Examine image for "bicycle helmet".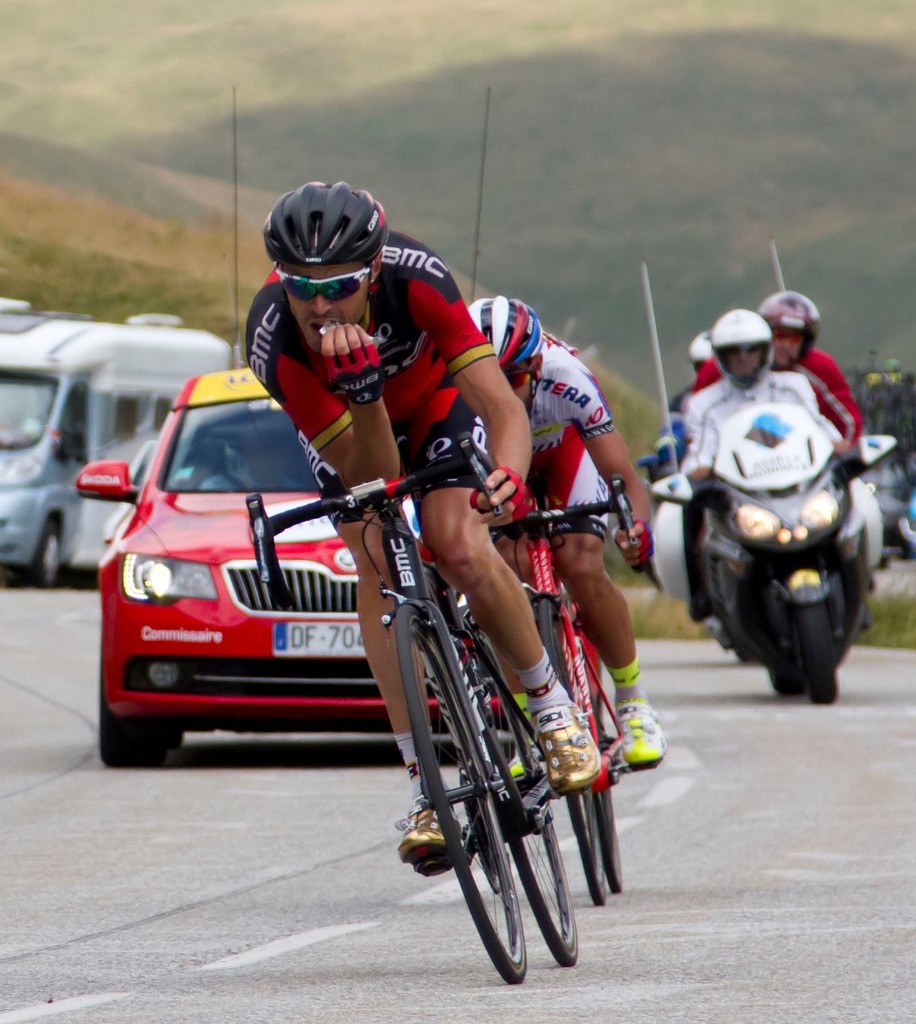
Examination result: 468,298,540,378.
